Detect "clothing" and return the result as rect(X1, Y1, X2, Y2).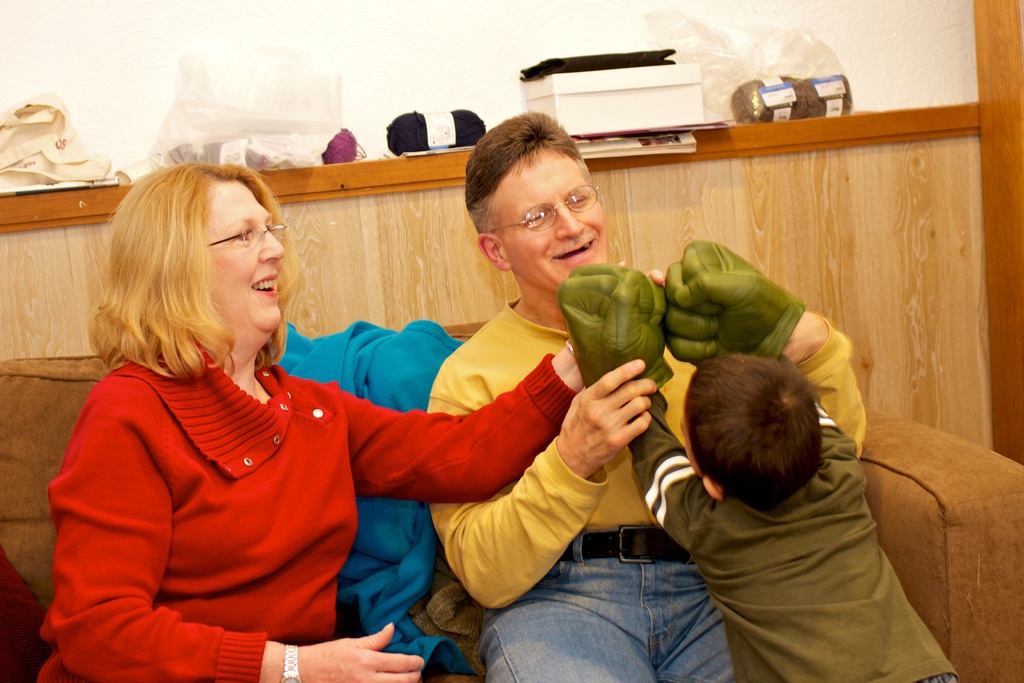
rect(33, 338, 580, 682).
